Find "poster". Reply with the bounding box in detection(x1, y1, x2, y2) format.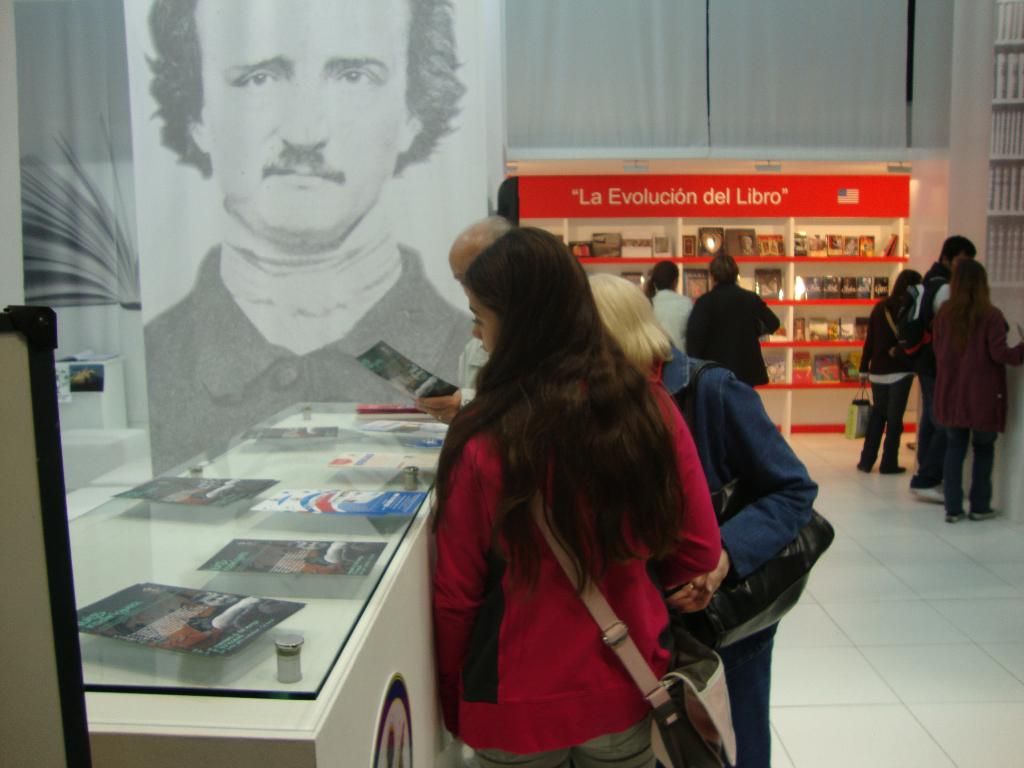
detection(358, 338, 458, 404).
